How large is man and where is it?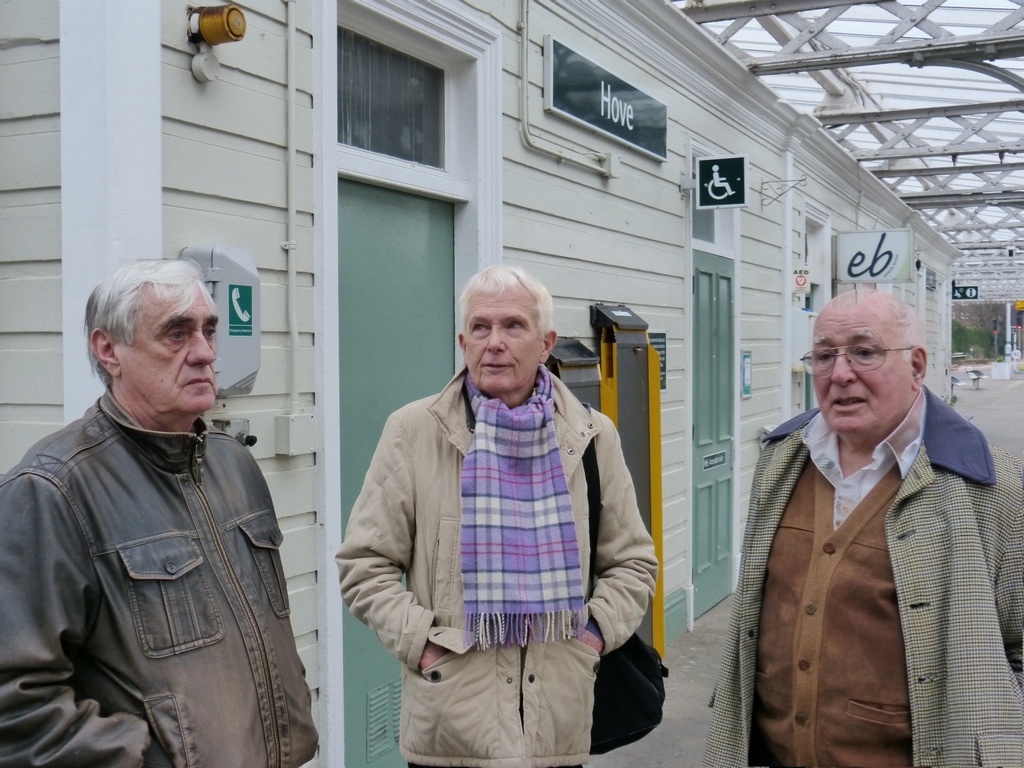
Bounding box: <box>724,266,1010,760</box>.
